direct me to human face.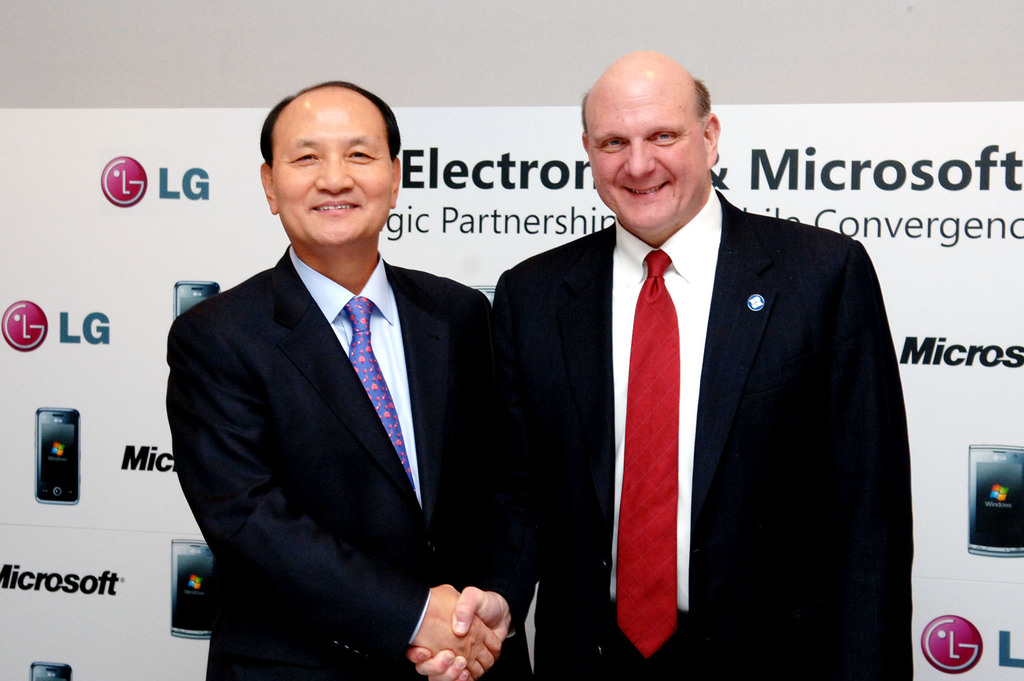
Direction: <box>591,85,708,225</box>.
